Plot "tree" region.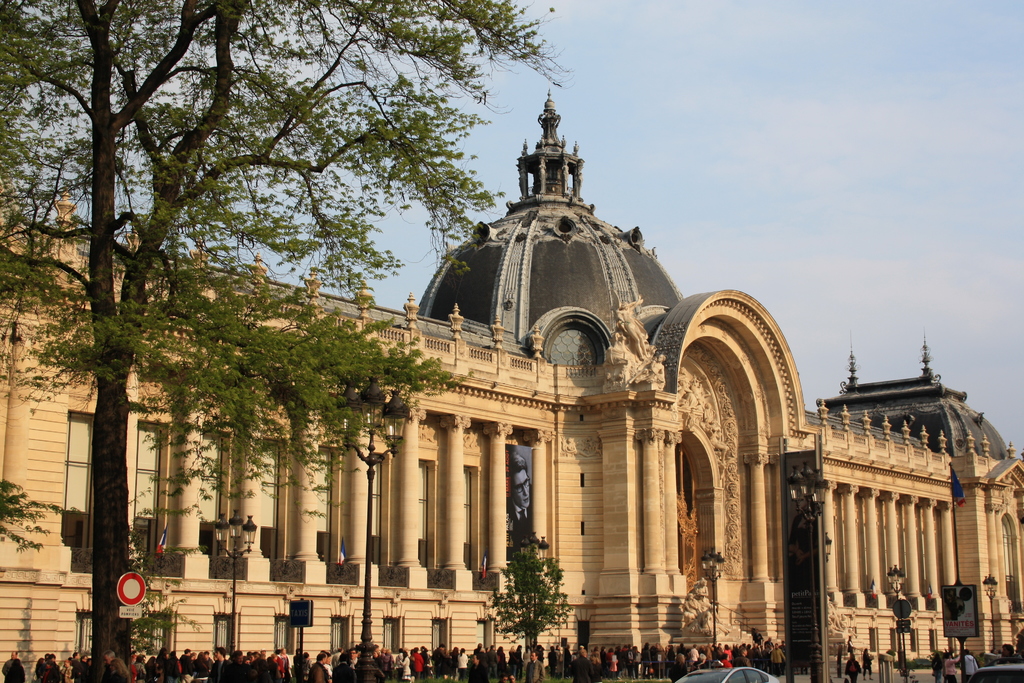
Plotted at <bbox>0, 0, 577, 682</bbox>.
